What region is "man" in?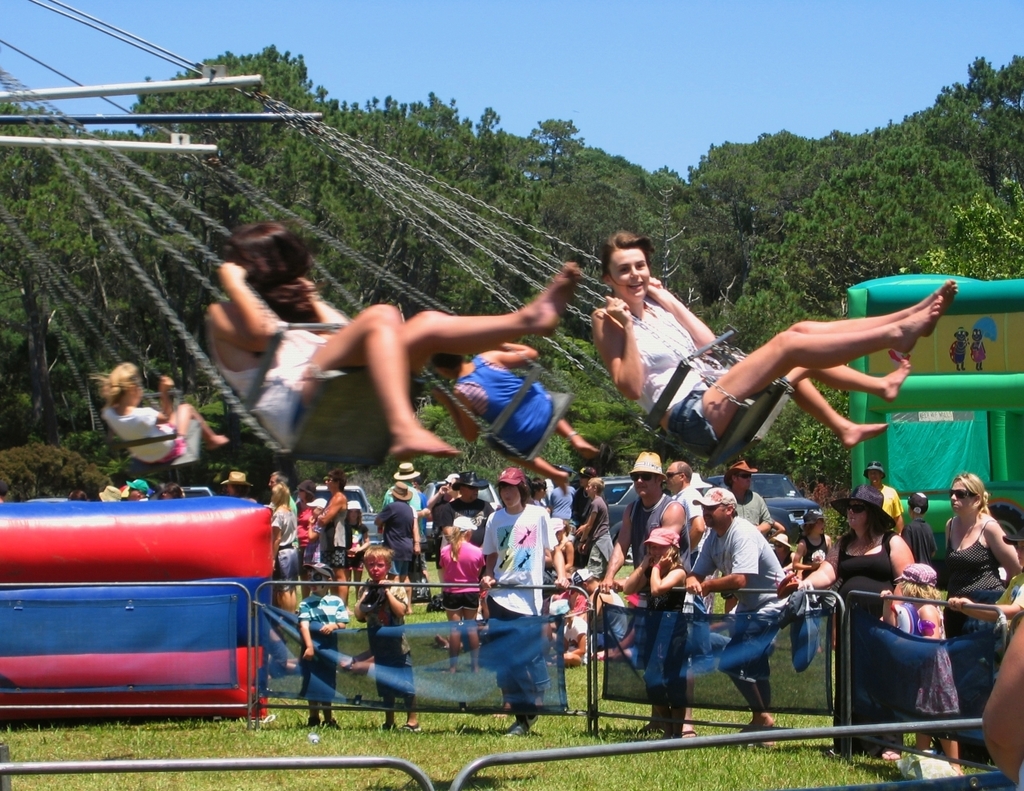
BBox(701, 482, 809, 735).
